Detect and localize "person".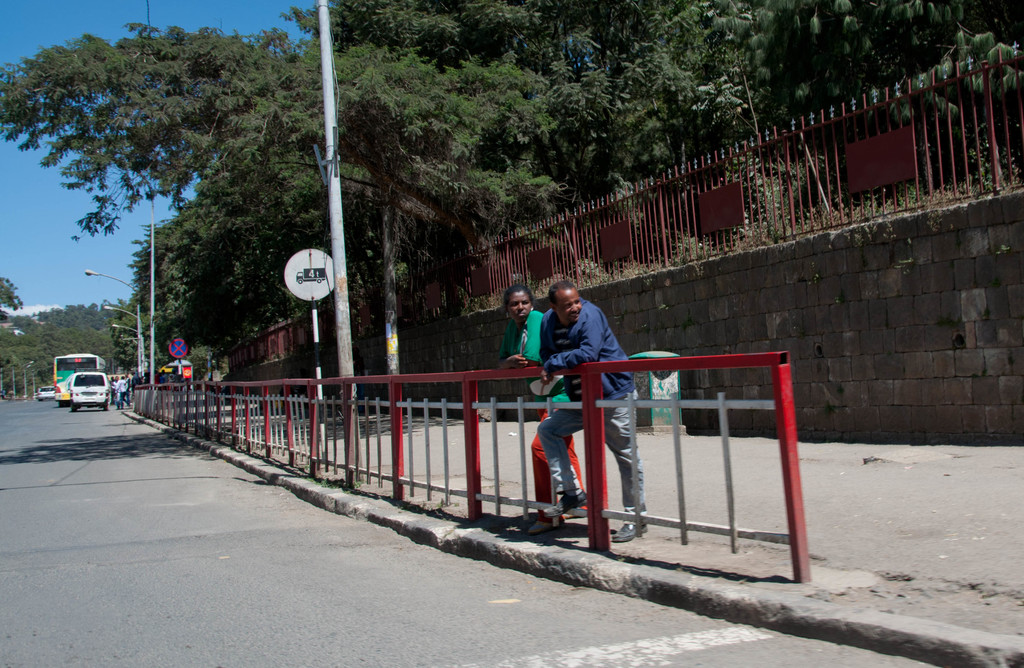
Localized at crop(504, 282, 589, 546).
